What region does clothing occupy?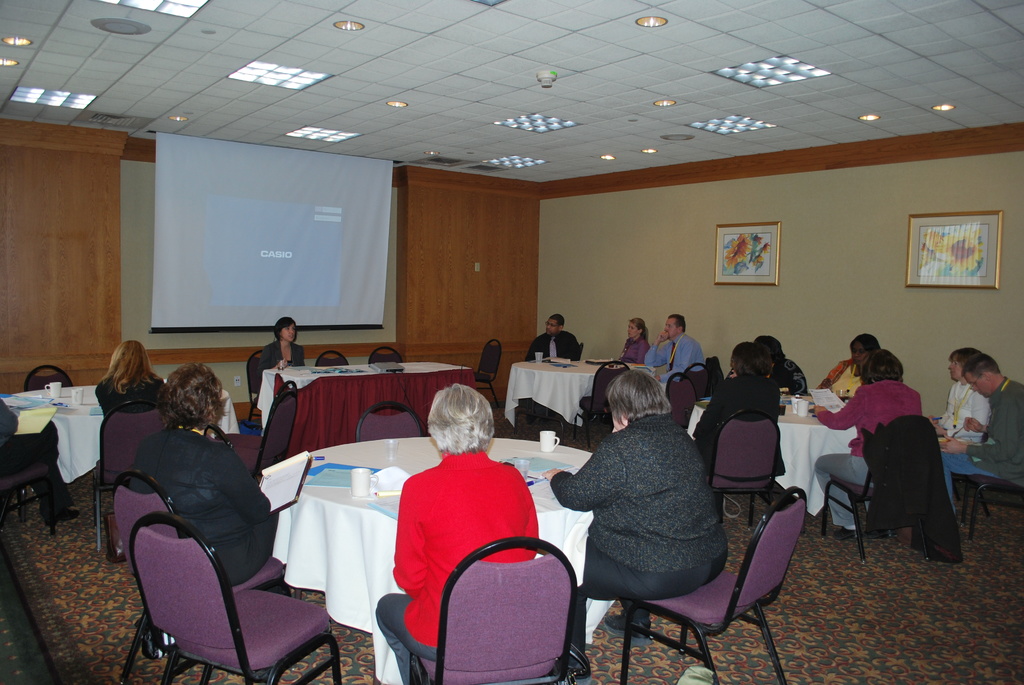
694 374 785 470.
